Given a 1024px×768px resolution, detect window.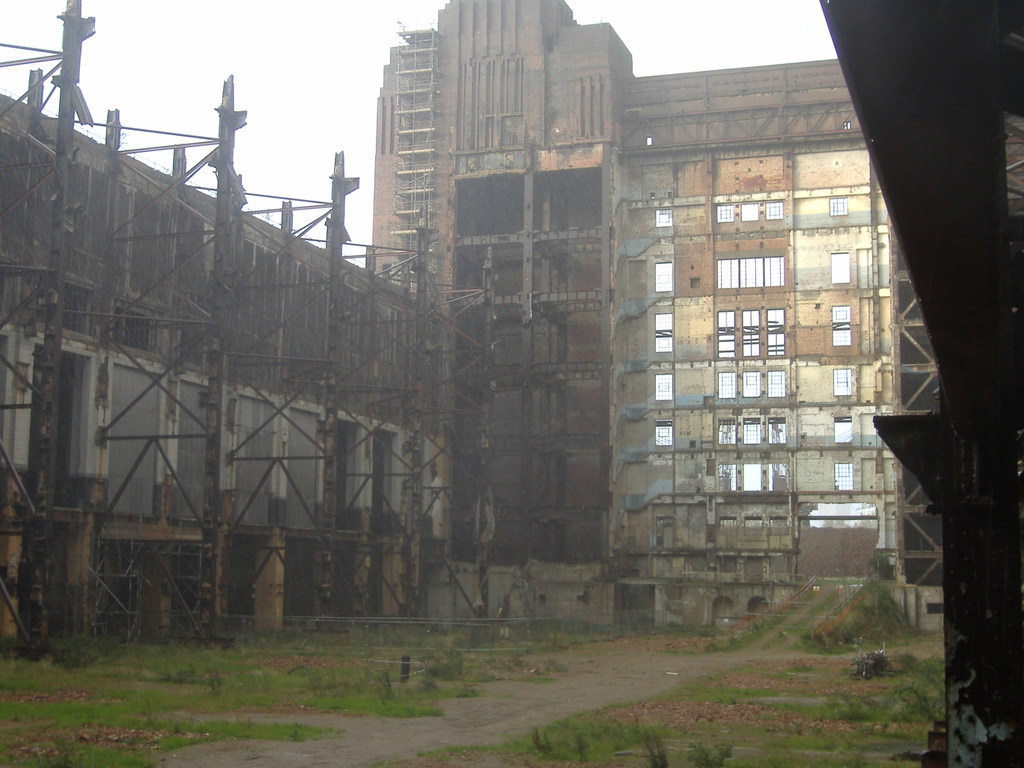
region(742, 309, 765, 353).
